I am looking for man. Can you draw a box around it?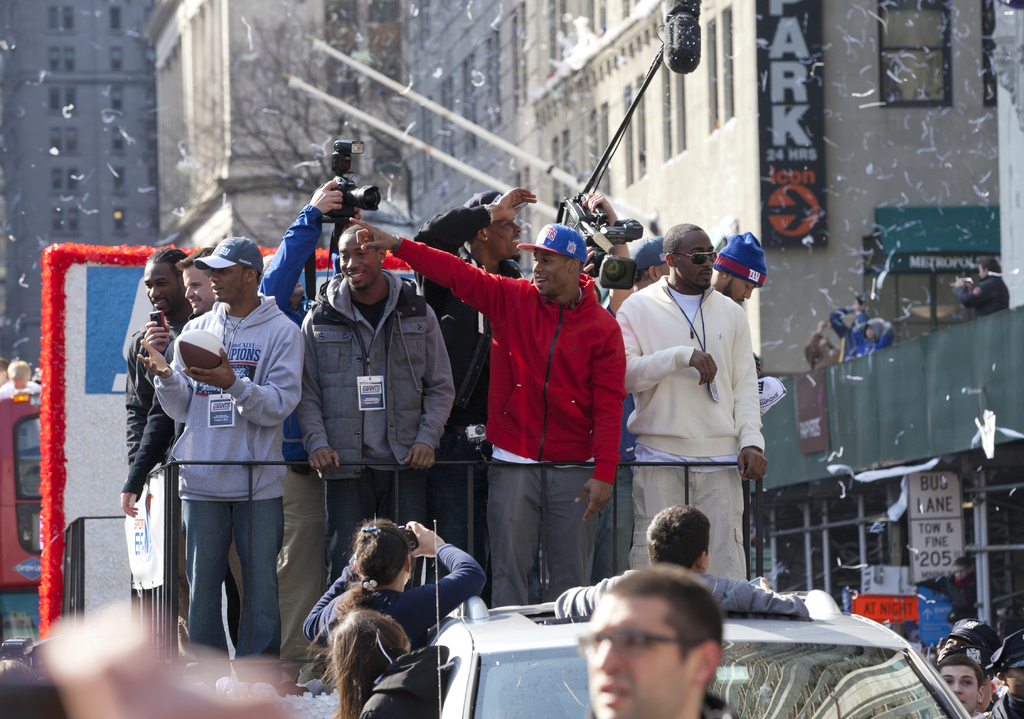
Sure, the bounding box is left=573, top=187, right=640, bottom=320.
